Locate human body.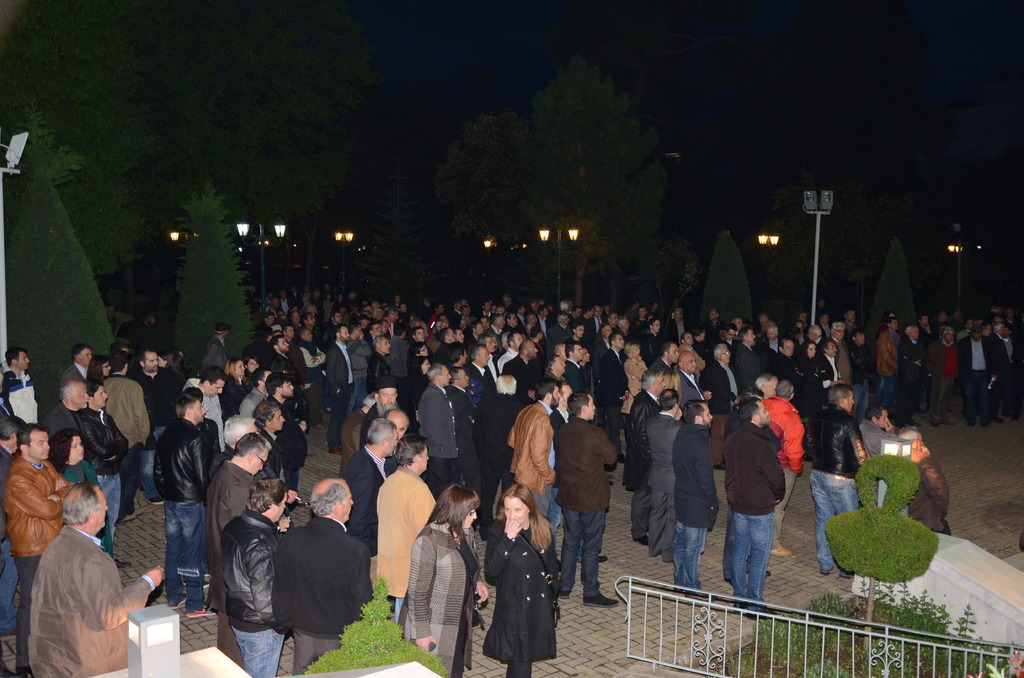
Bounding box: 670, 420, 710, 601.
